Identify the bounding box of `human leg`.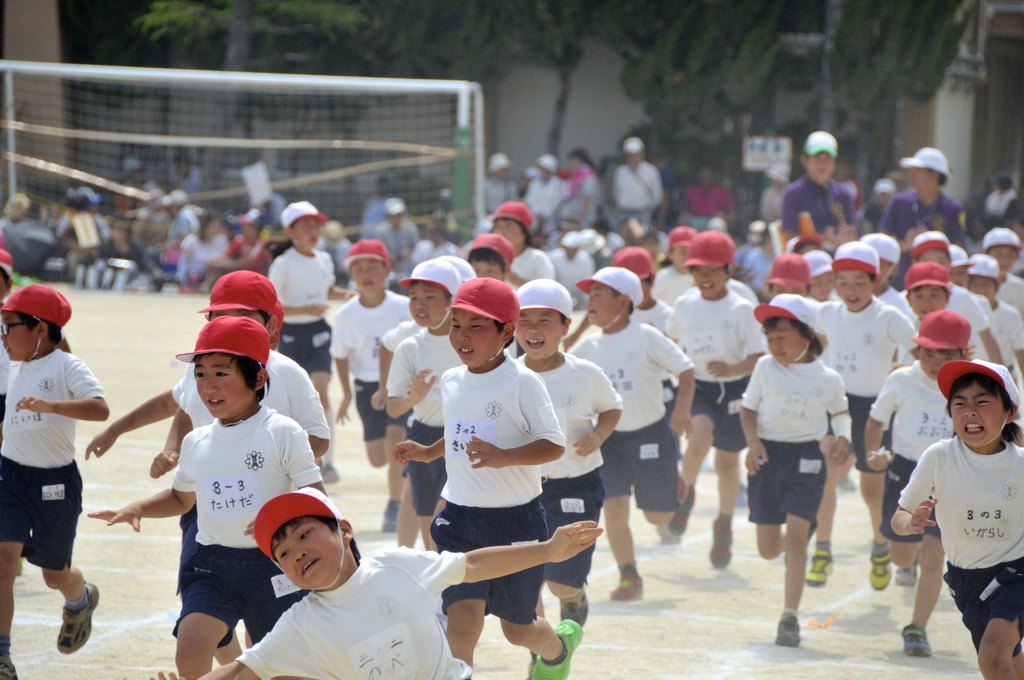
bbox=[776, 514, 808, 644].
